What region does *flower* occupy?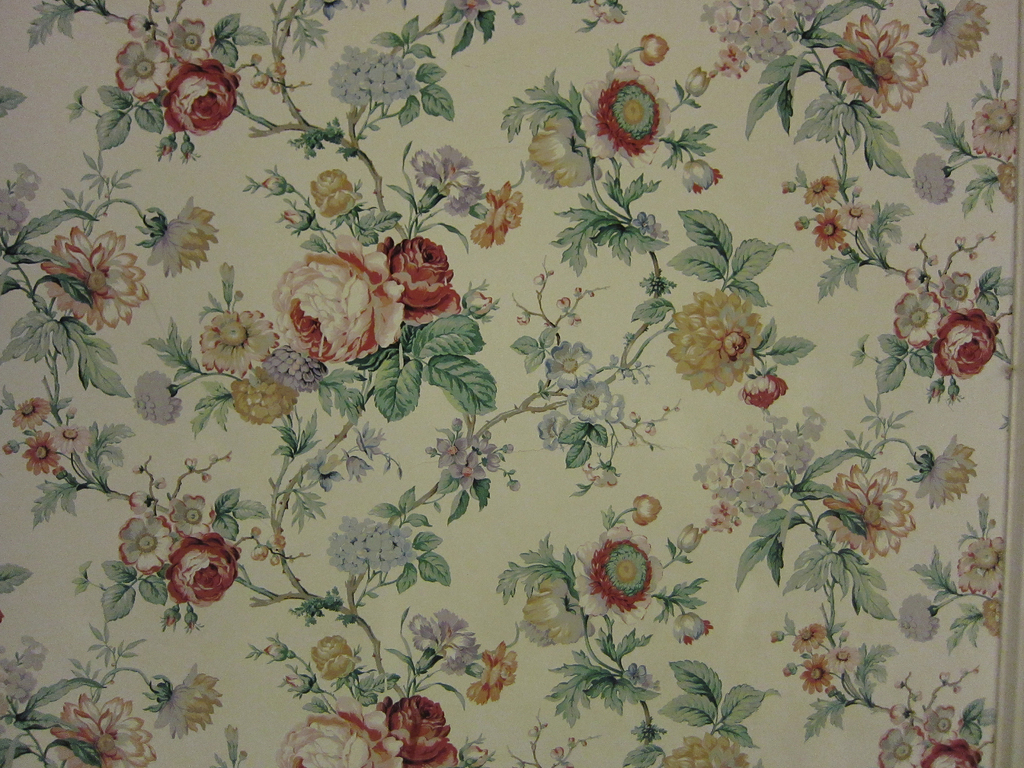
(x1=163, y1=538, x2=243, y2=602).
